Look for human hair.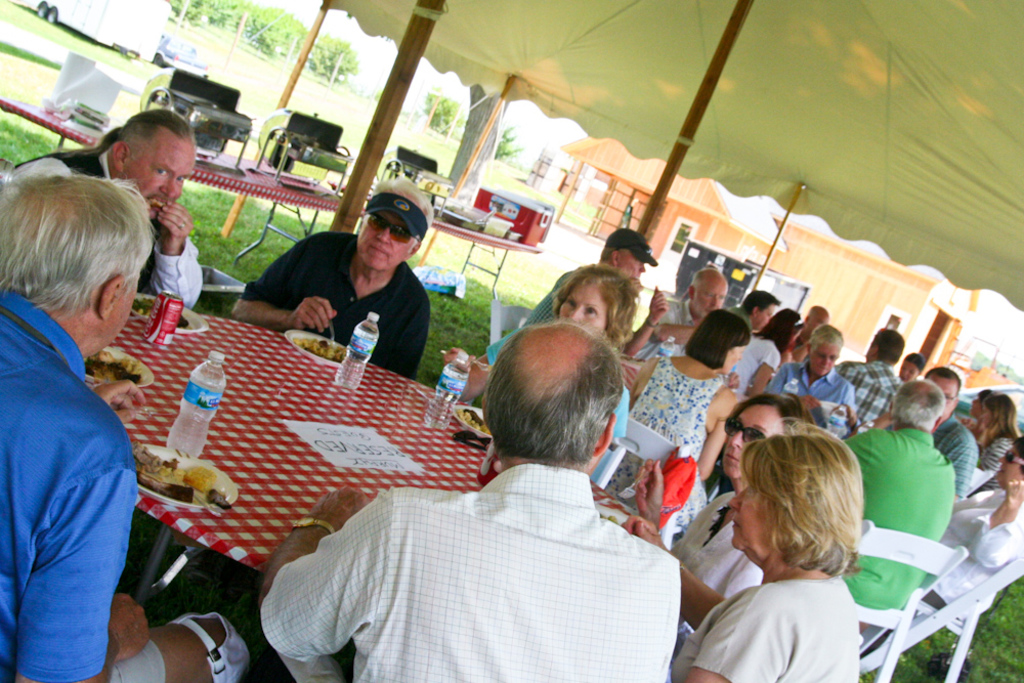
Found: bbox=(0, 172, 154, 318).
